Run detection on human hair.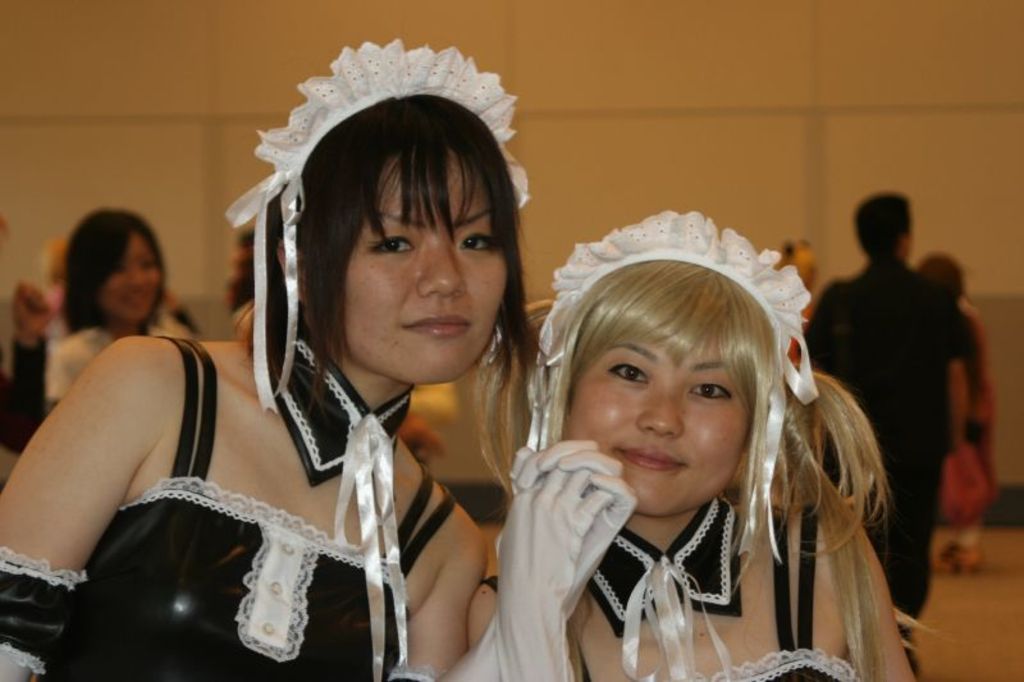
Result: 529:251:806:535.
